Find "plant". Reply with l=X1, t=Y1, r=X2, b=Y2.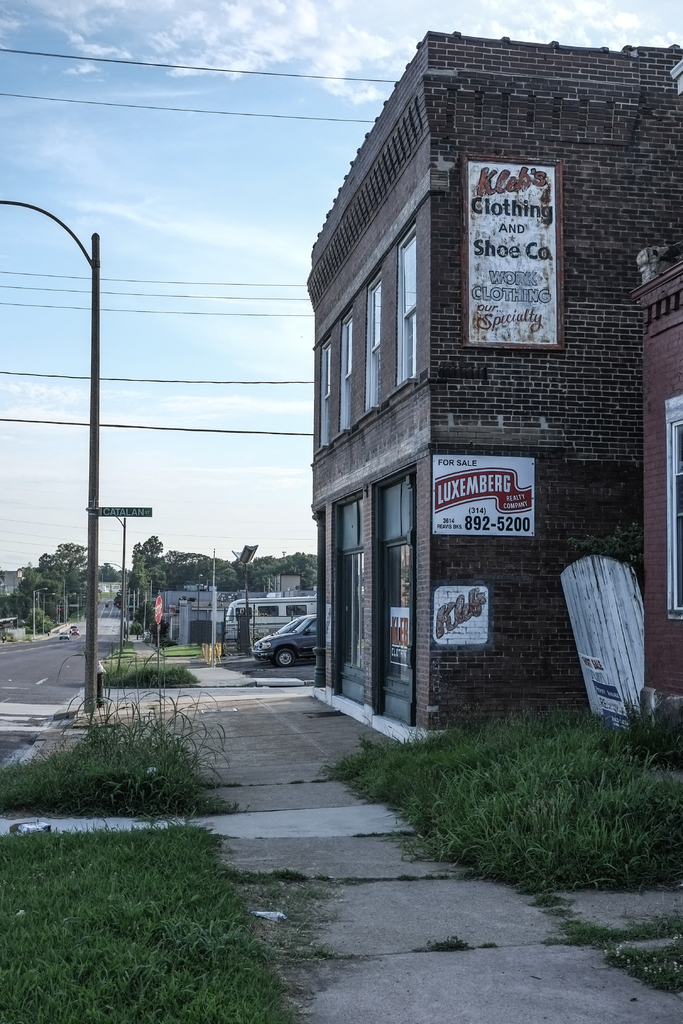
l=613, t=912, r=682, b=984.
